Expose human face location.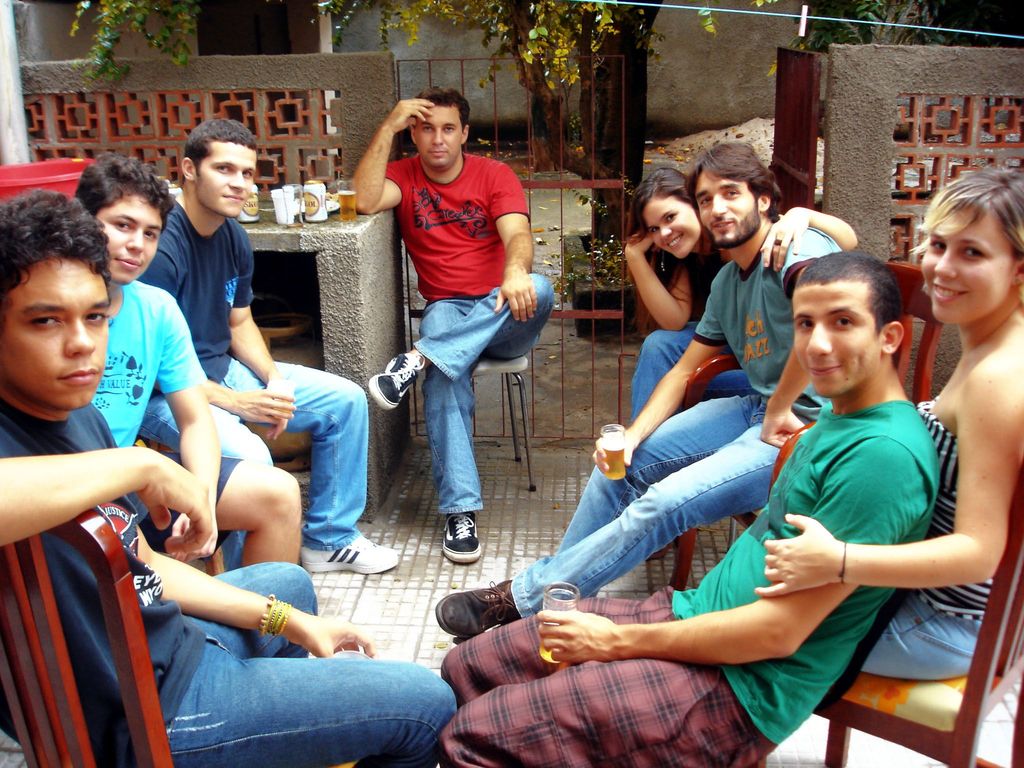
Exposed at pyautogui.locateOnScreen(98, 195, 164, 286).
